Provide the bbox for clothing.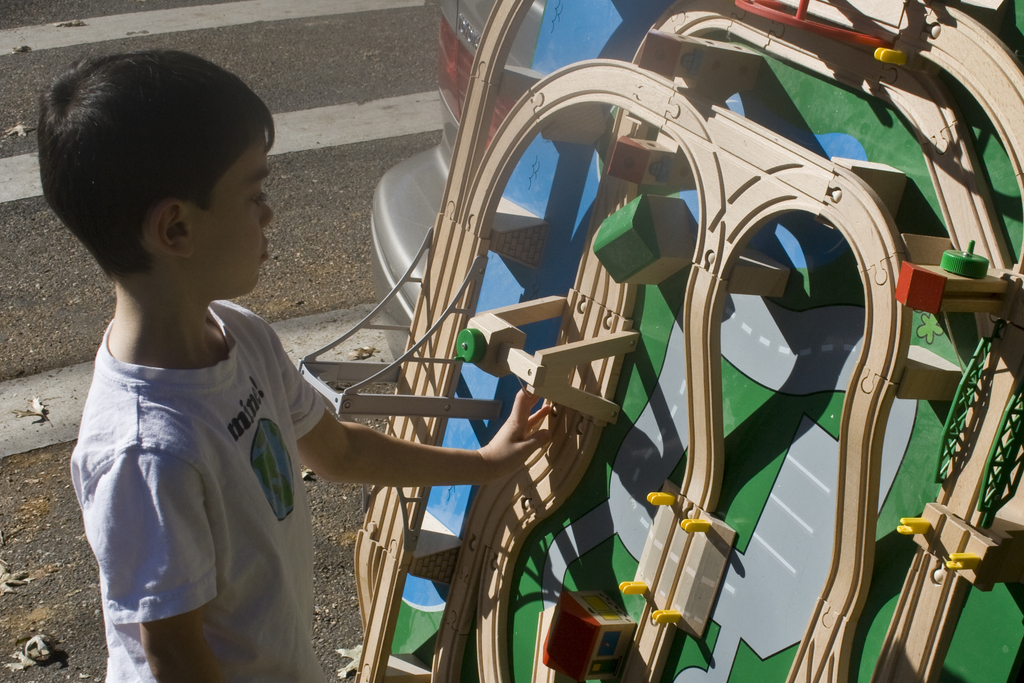
<region>69, 304, 330, 682</region>.
